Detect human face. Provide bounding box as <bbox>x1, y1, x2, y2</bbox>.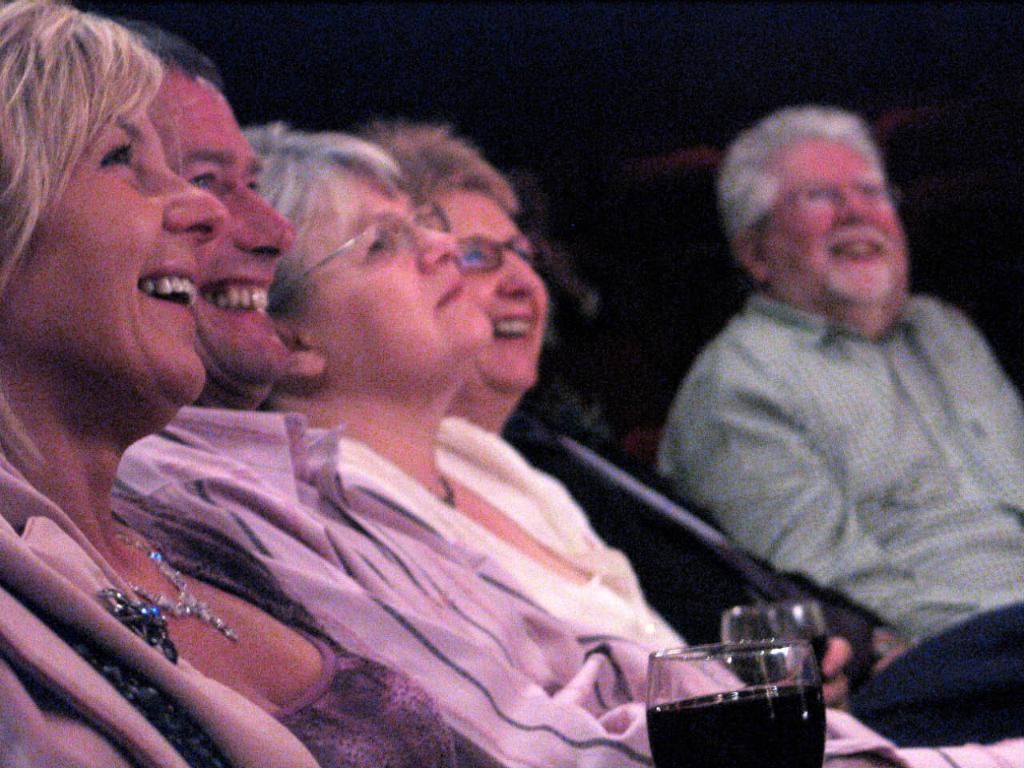
<bbox>149, 77, 294, 382</bbox>.
